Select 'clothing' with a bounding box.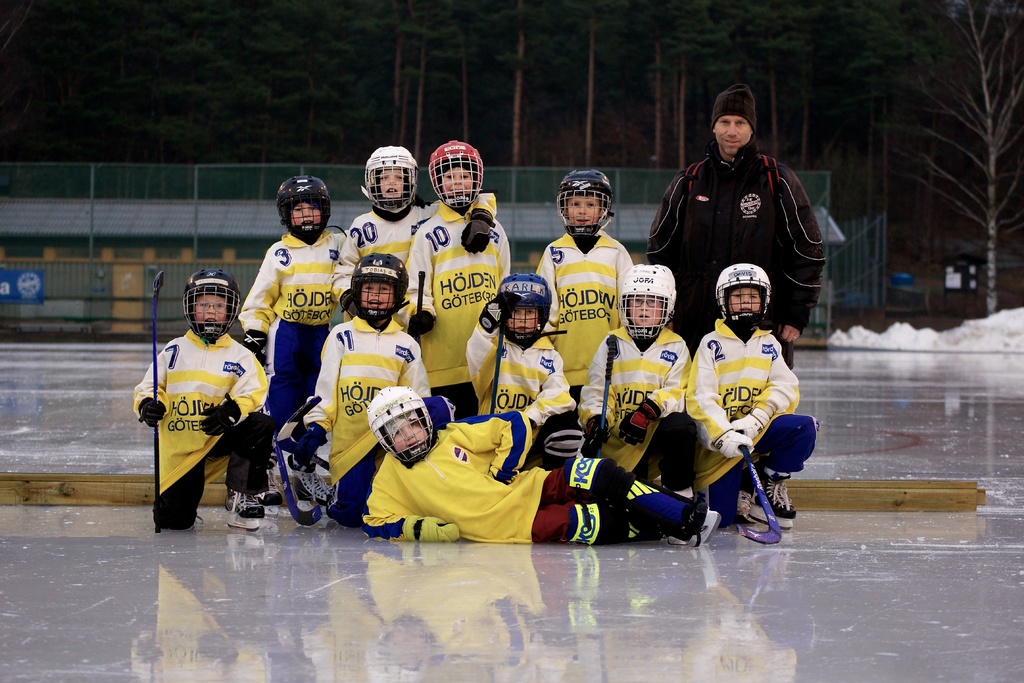
<bbox>680, 309, 824, 525</bbox>.
